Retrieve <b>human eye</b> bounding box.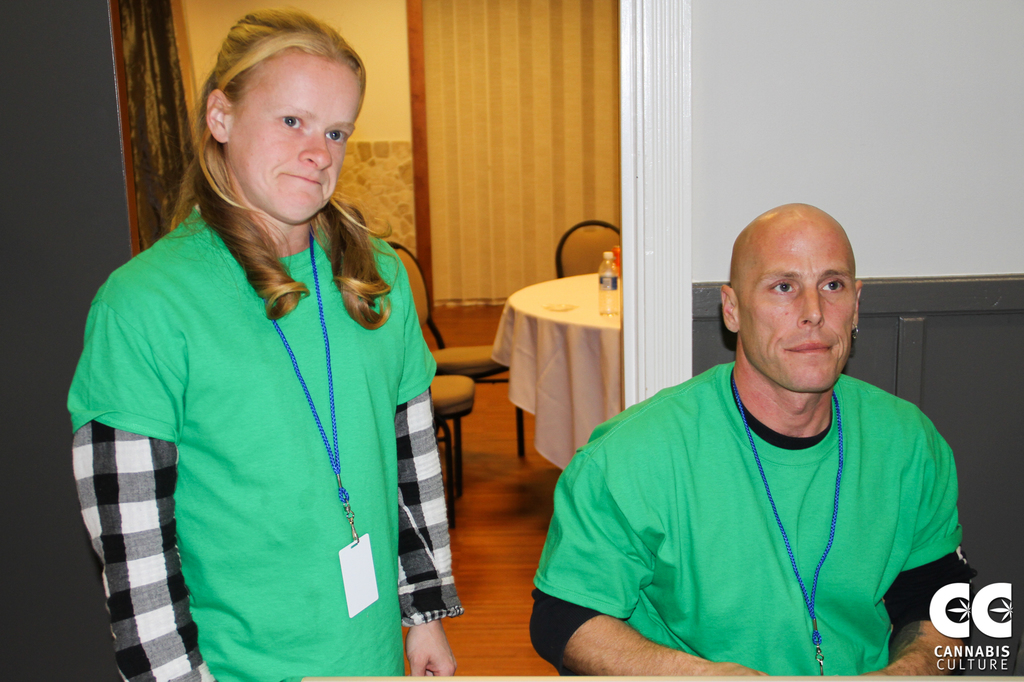
Bounding box: pyautogui.locateOnScreen(324, 129, 346, 144).
